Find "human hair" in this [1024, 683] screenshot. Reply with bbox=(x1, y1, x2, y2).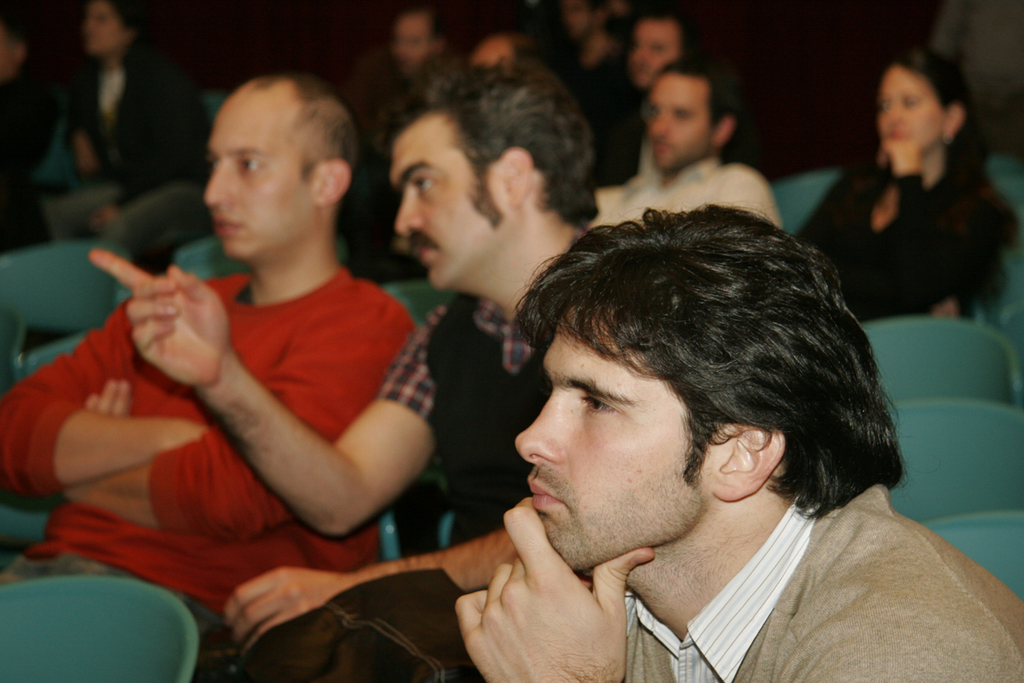
bbox=(868, 38, 978, 170).
